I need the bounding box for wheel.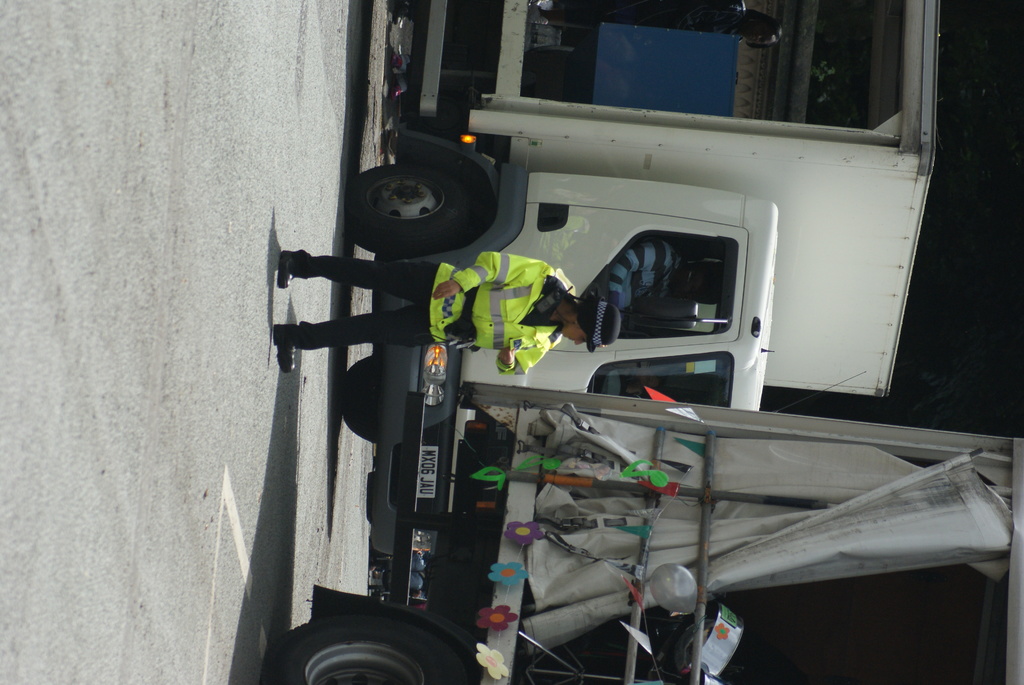
Here it is: x1=346, y1=358, x2=381, y2=445.
